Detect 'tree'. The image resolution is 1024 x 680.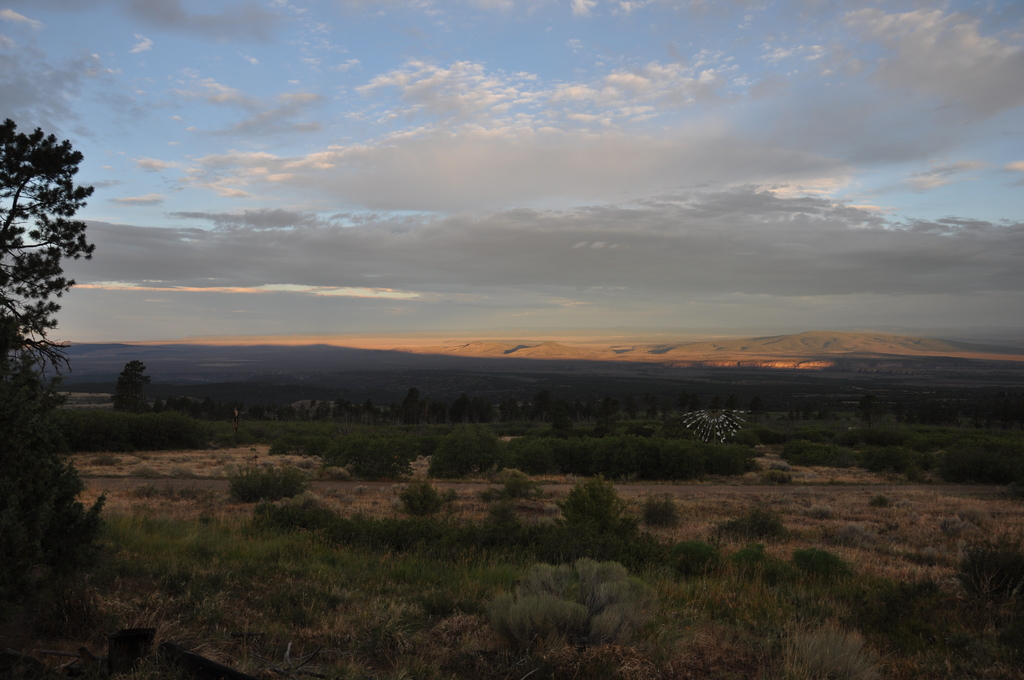
397 384 422 421.
